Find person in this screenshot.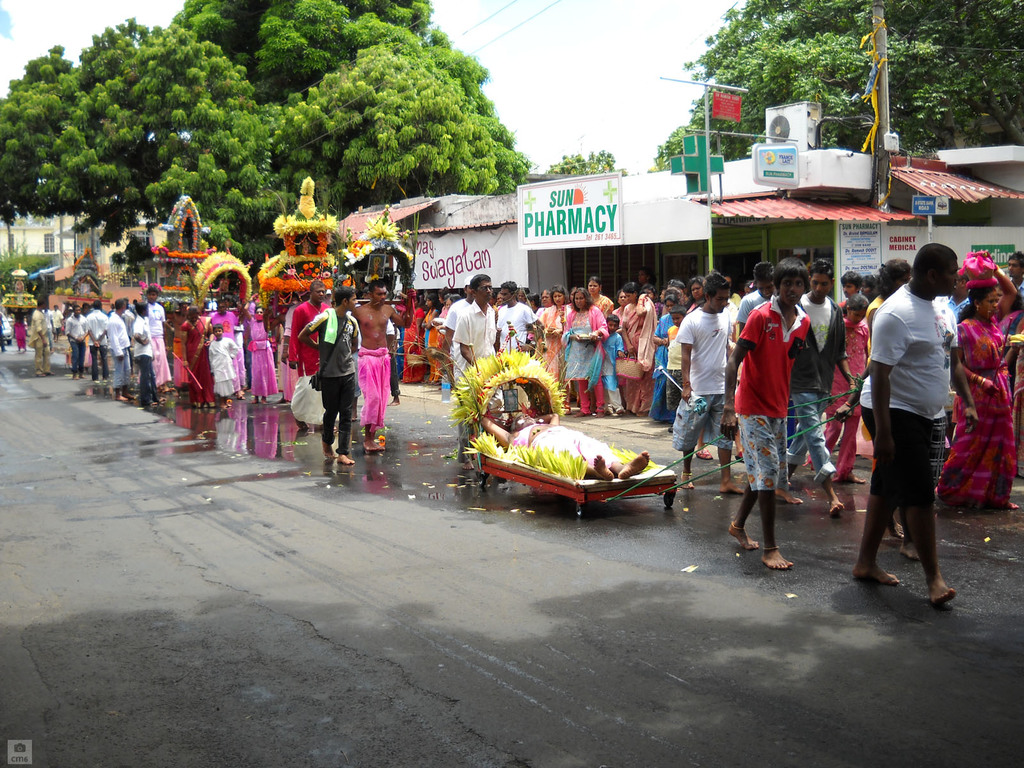
The bounding box for person is Rect(629, 287, 646, 389).
